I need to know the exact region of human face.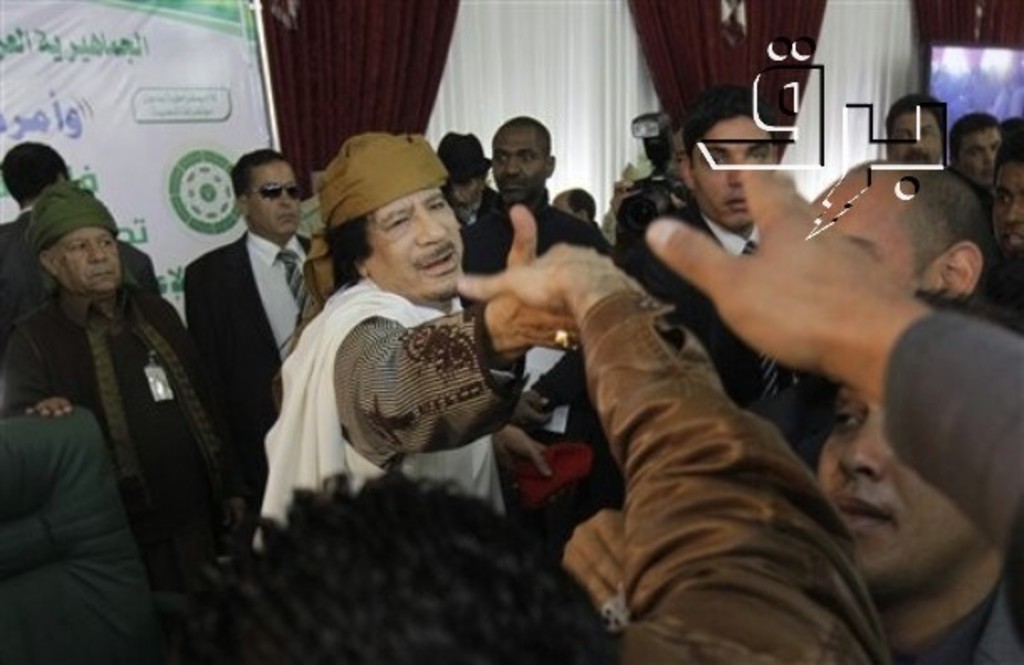
Region: {"left": 253, "top": 161, "right": 304, "bottom": 242}.
